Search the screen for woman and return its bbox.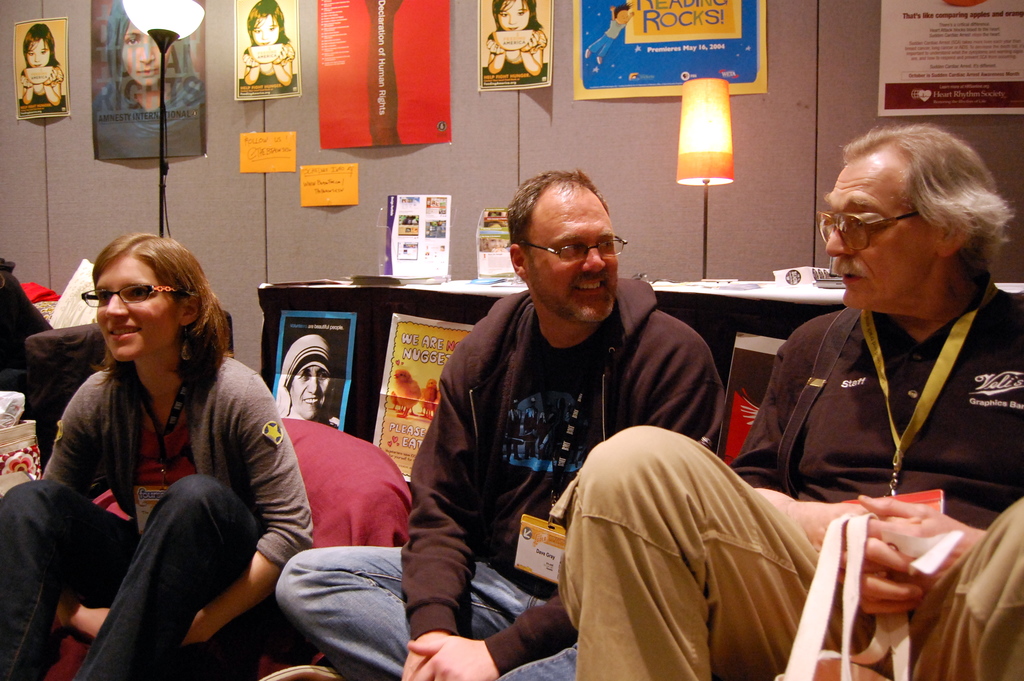
Found: left=268, top=332, right=346, bottom=438.
